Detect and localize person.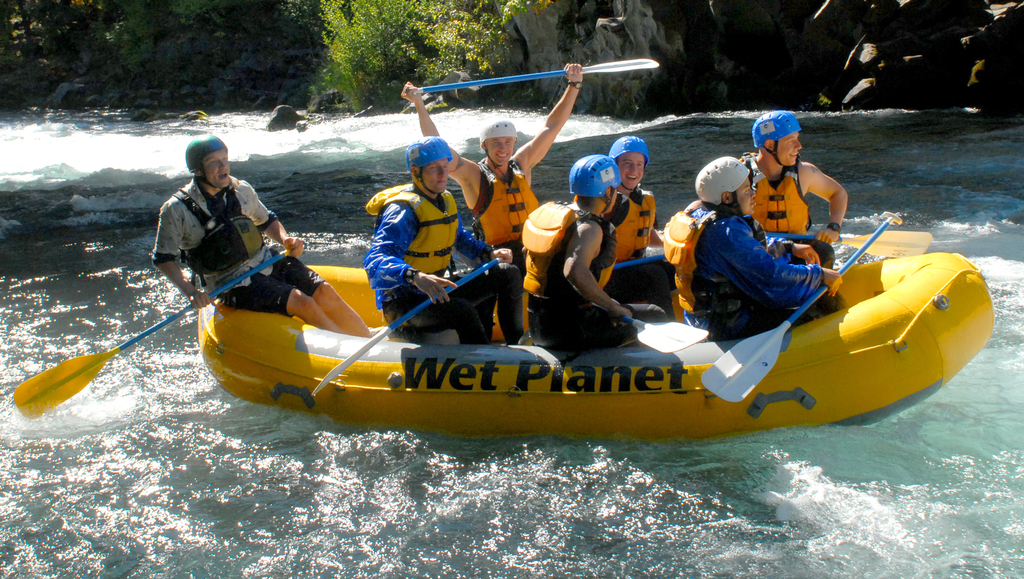
Localized at 143,132,377,346.
